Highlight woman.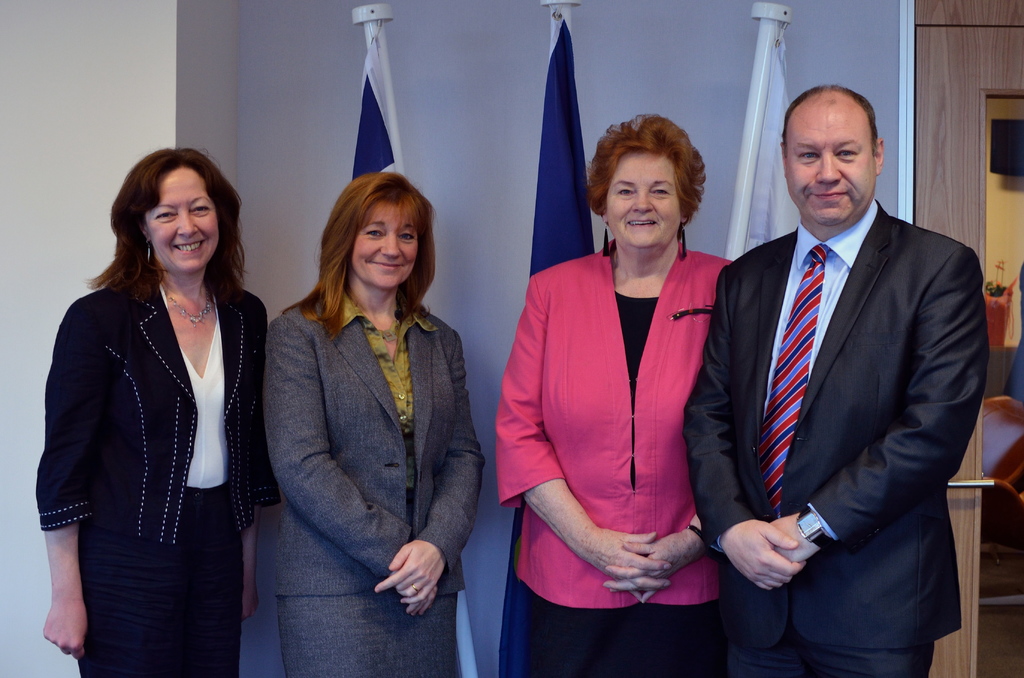
Highlighted region: detection(489, 100, 739, 677).
